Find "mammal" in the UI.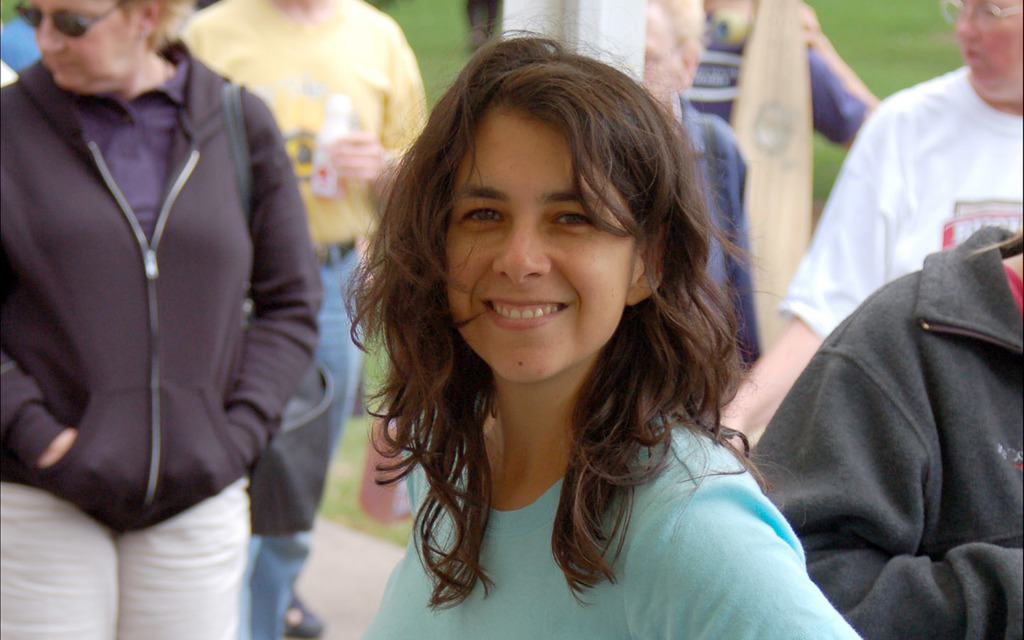
UI element at x1=0 y1=0 x2=329 y2=639.
